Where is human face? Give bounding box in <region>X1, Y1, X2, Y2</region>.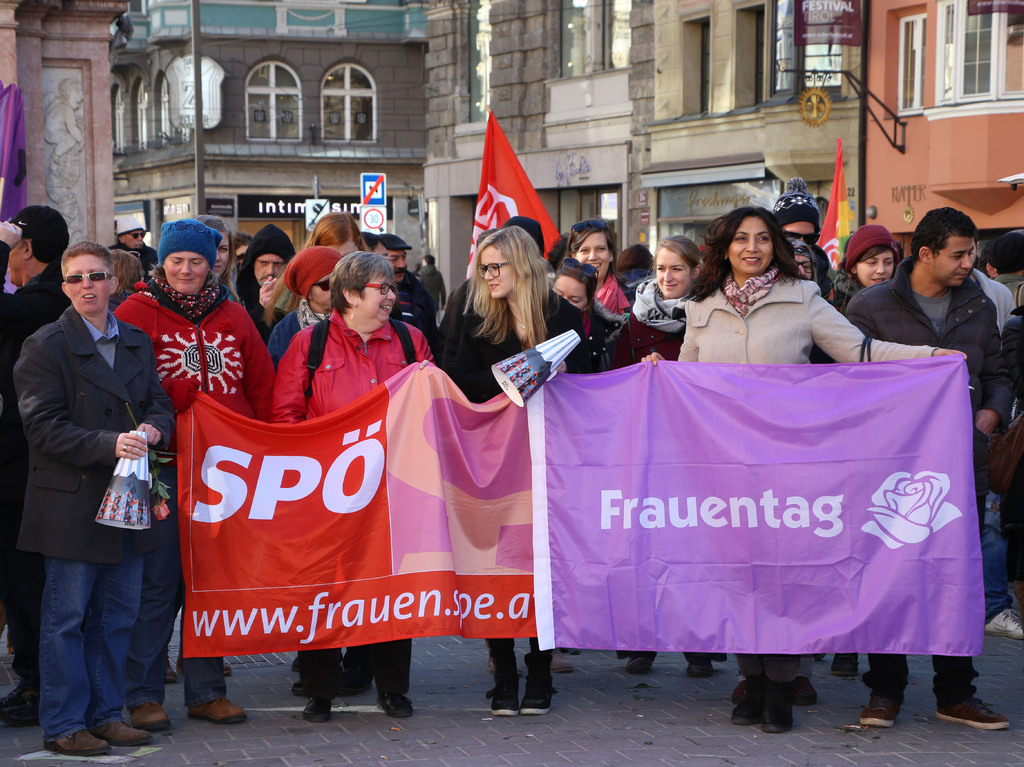
<region>554, 276, 589, 303</region>.
